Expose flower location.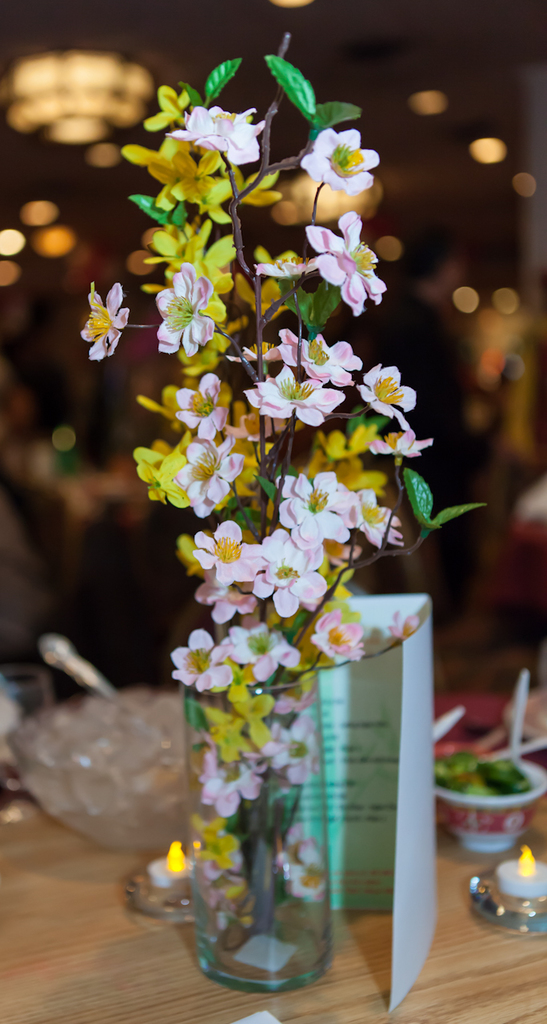
Exposed at 140:78:193:133.
